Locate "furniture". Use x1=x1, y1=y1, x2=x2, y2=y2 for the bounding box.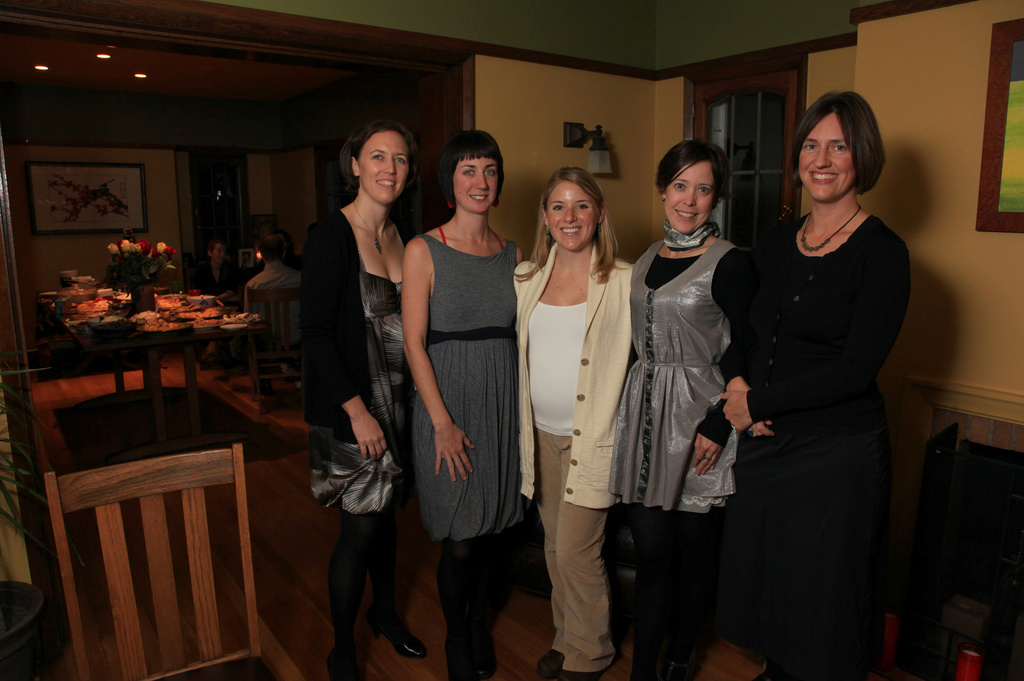
x1=903, y1=422, x2=1023, y2=680.
